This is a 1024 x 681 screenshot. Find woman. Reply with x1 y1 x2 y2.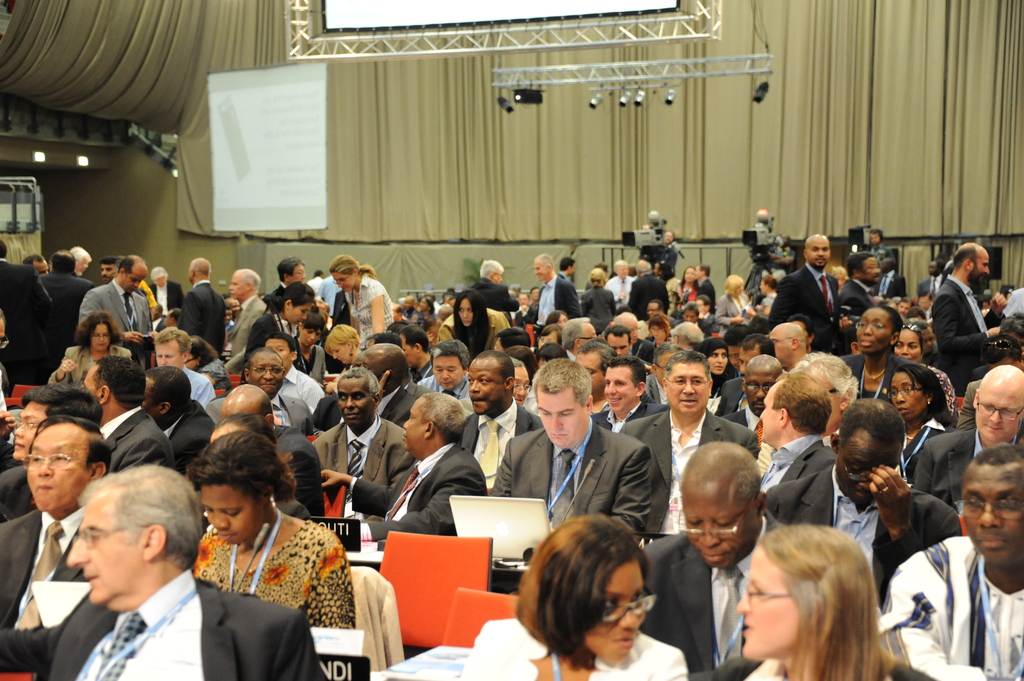
195 438 352 627.
